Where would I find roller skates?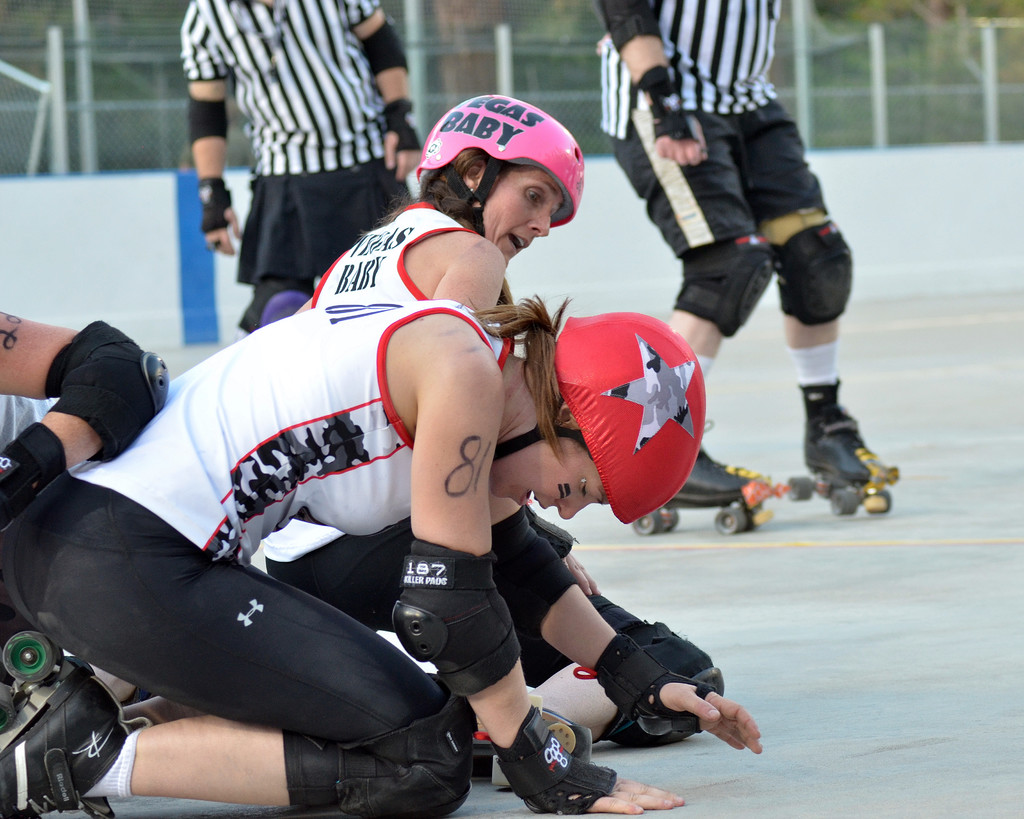
At locate(0, 626, 152, 818).
